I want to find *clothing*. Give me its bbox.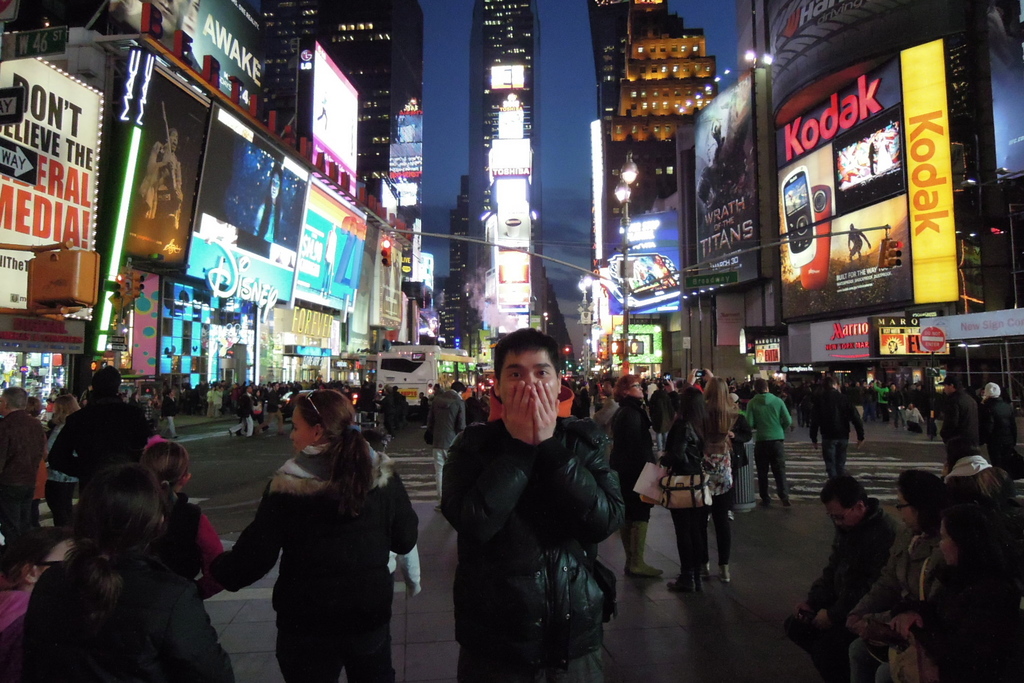
{"x1": 608, "y1": 391, "x2": 655, "y2": 528}.
